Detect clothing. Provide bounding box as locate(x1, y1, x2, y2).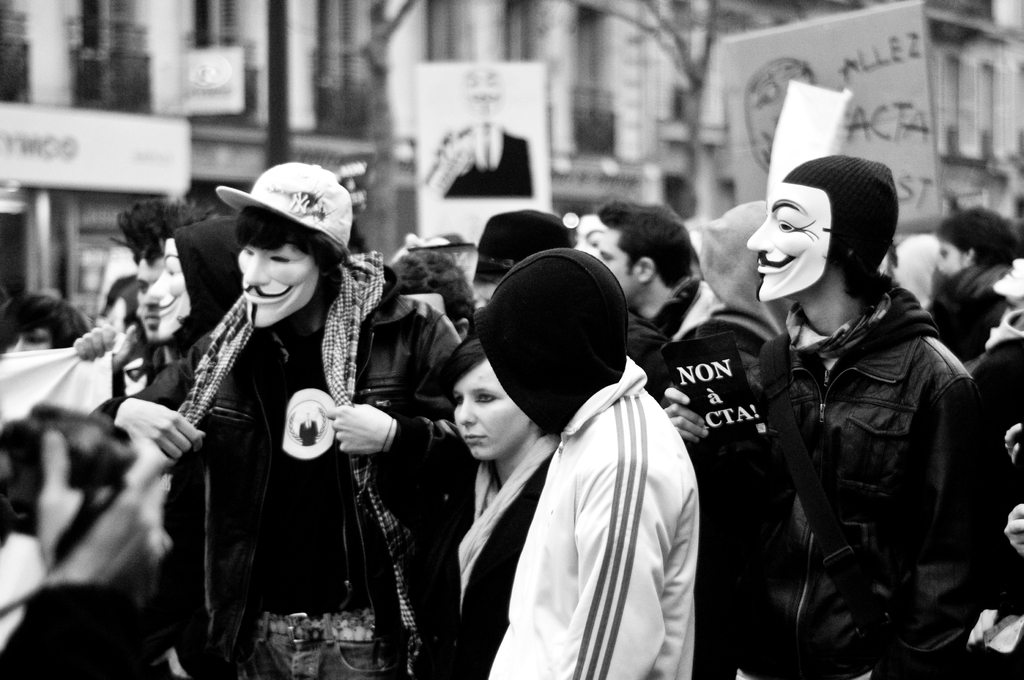
locate(481, 348, 697, 679).
